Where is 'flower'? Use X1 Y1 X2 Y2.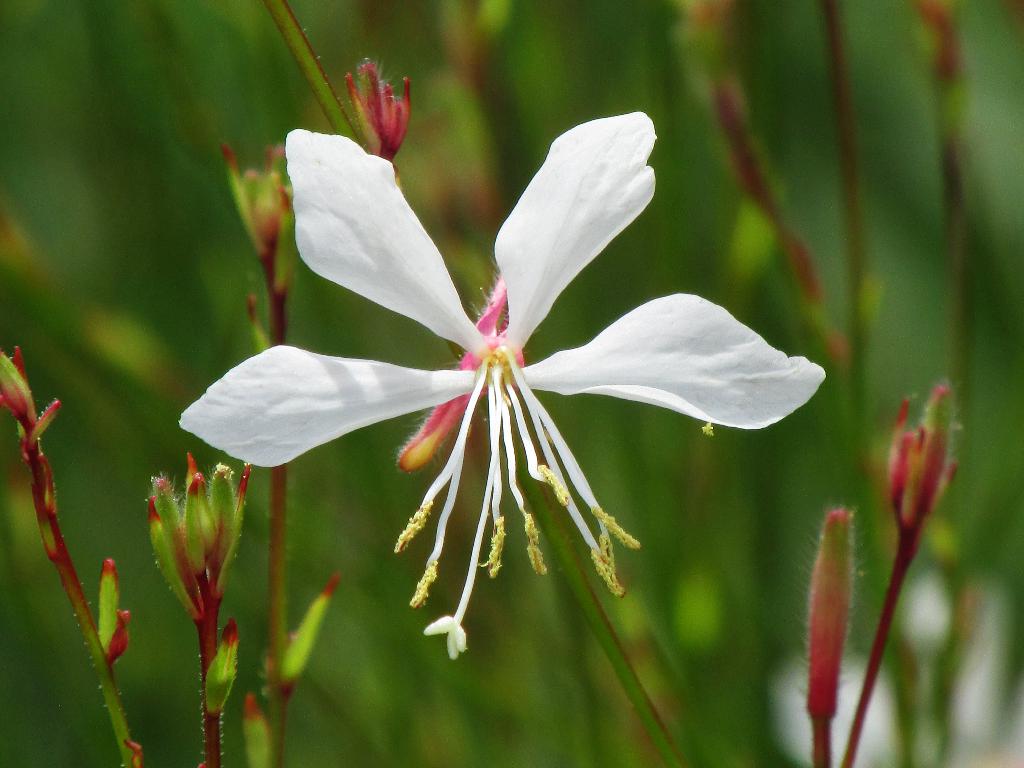
148 456 252 624.
